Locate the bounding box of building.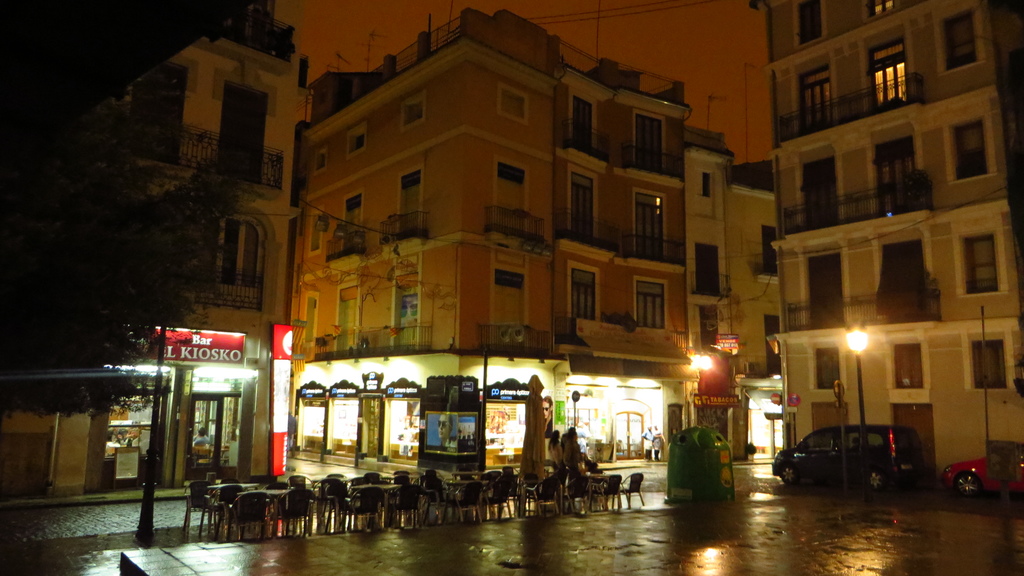
Bounding box: {"left": 1, "top": 0, "right": 303, "bottom": 506}.
